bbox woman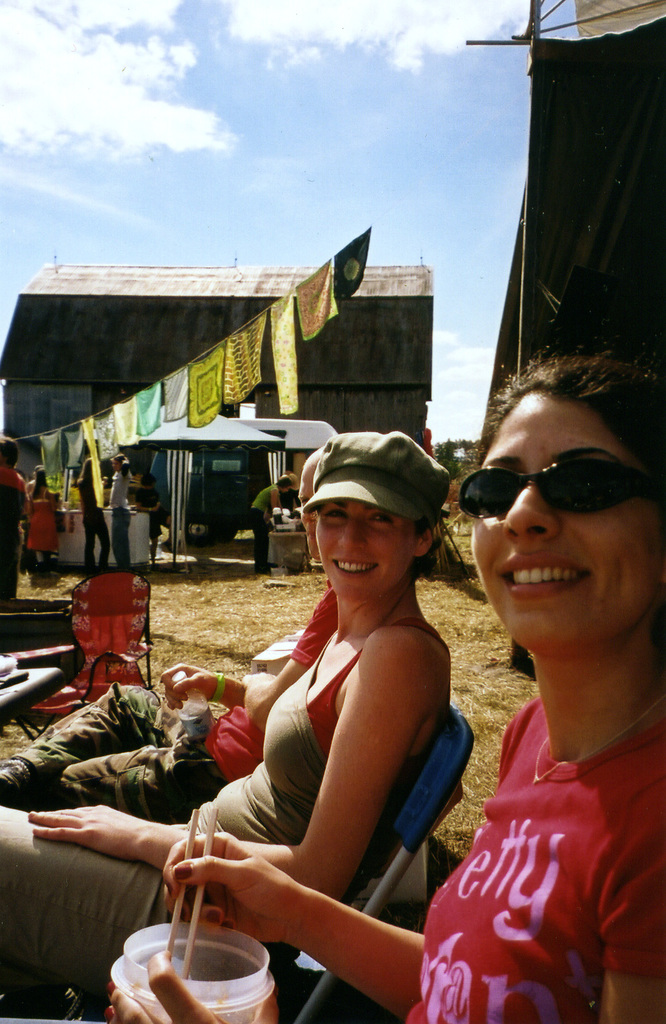
0:428:453:989
